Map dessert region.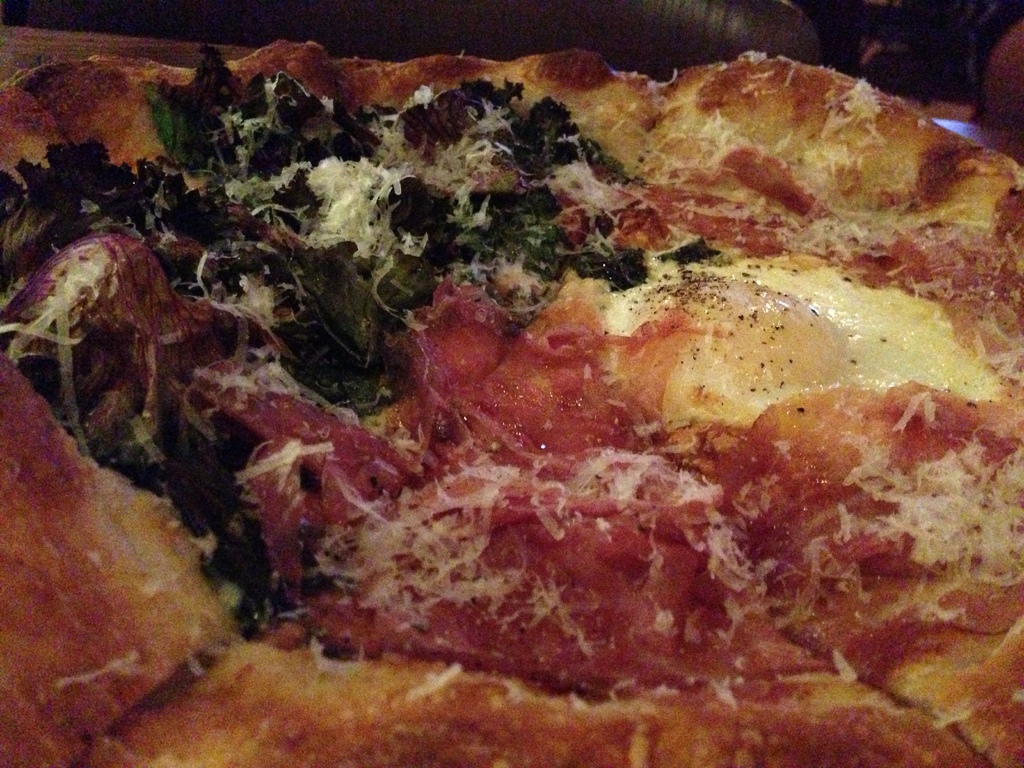
Mapped to (0,37,1023,767).
